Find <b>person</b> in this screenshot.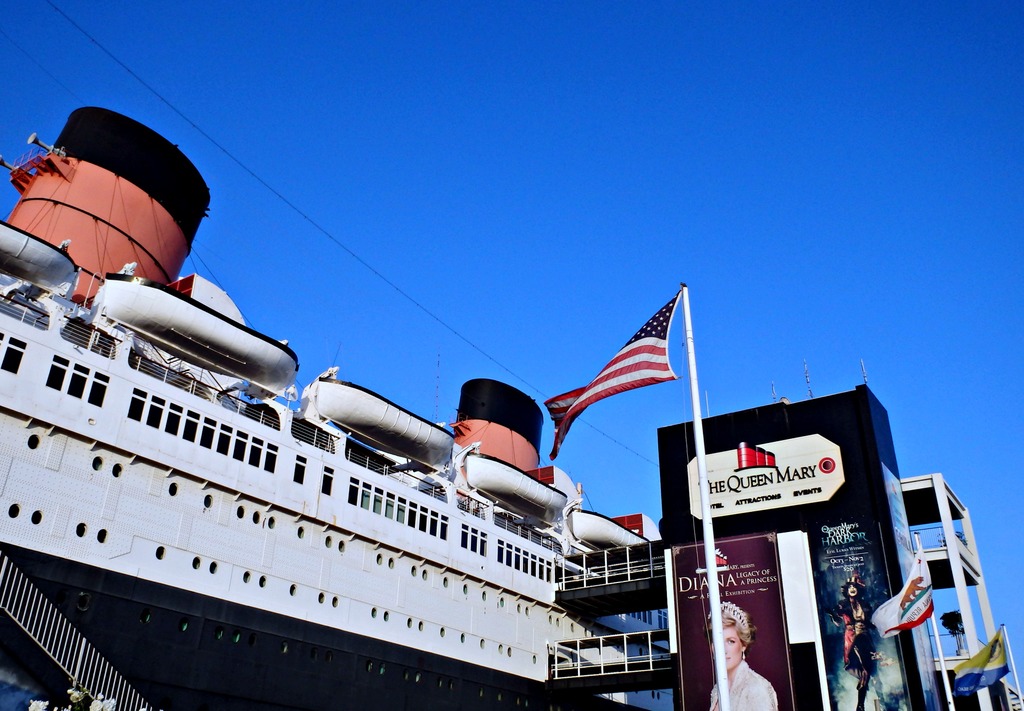
The bounding box for <b>person</b> is detection(706, 602, 777, 710).
